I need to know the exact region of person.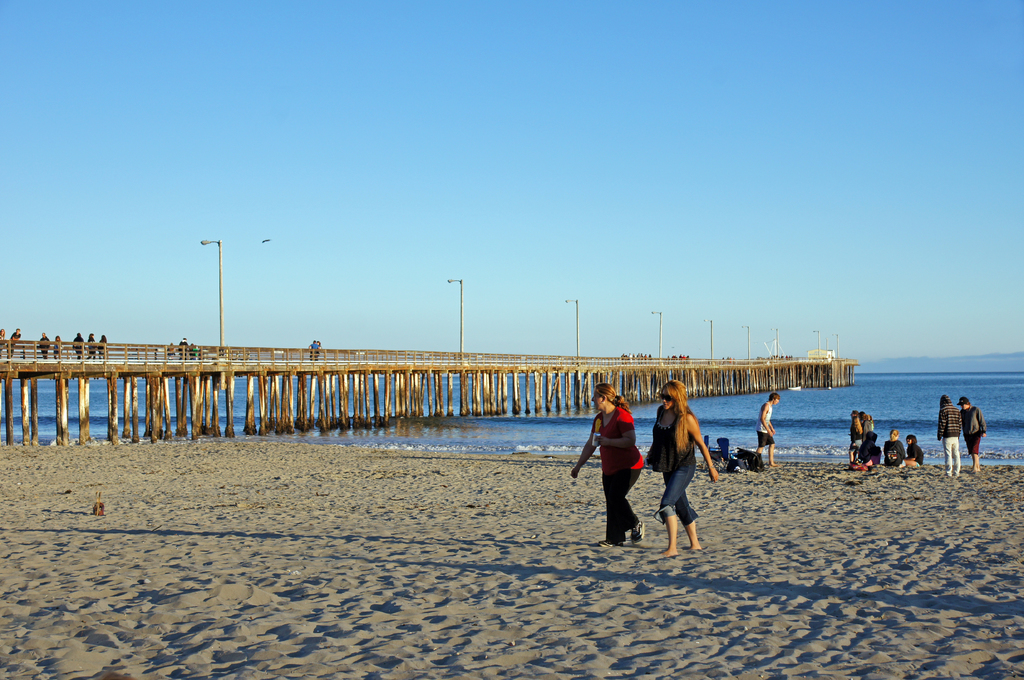
Region: bbox=[39, 331, 49, 356].
